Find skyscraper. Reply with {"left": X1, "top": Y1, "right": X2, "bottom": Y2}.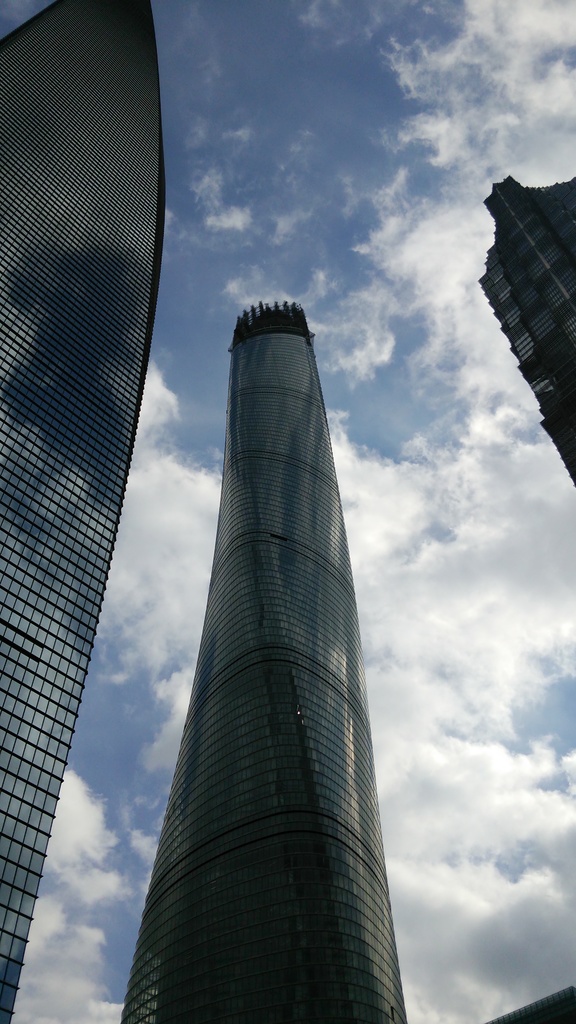
{"left": 0, "top": 1, "right": 168, "bottom": 1023}.
